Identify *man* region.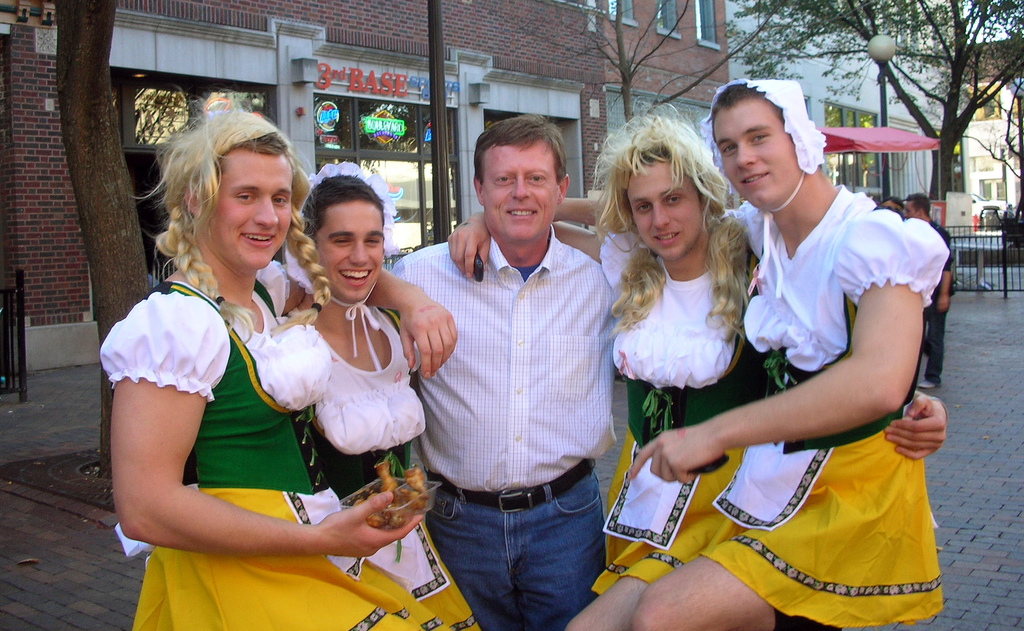
Region: box(550, 75, 947, 630).
